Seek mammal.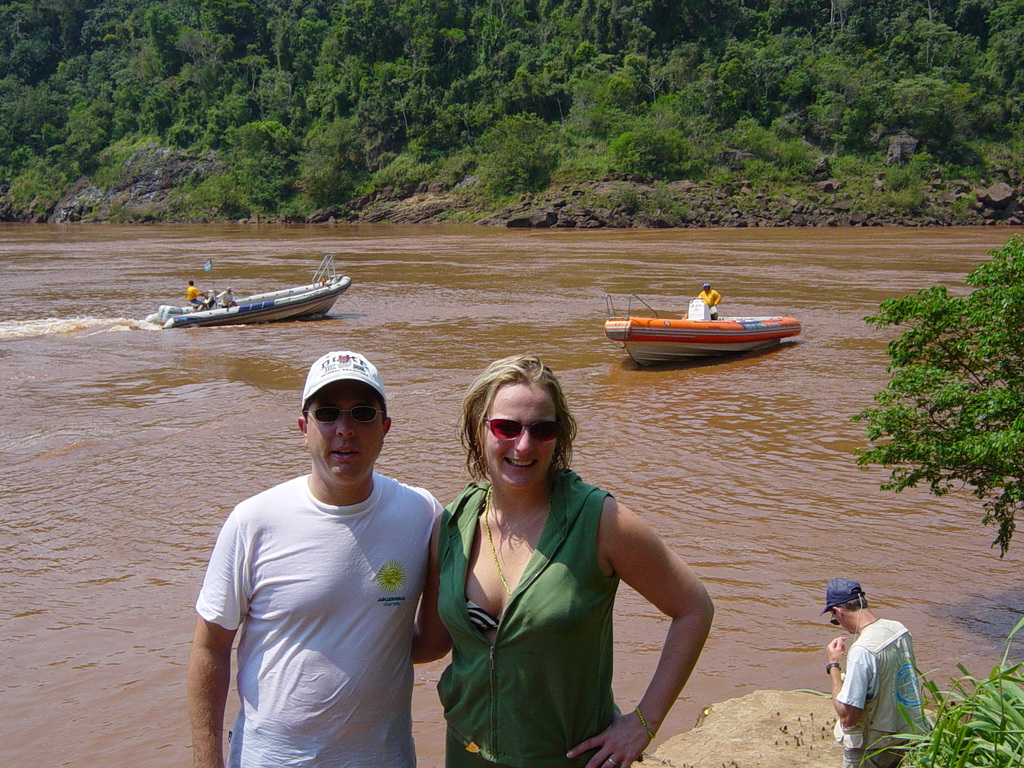
bbox=[820, 578, 932, 767].
